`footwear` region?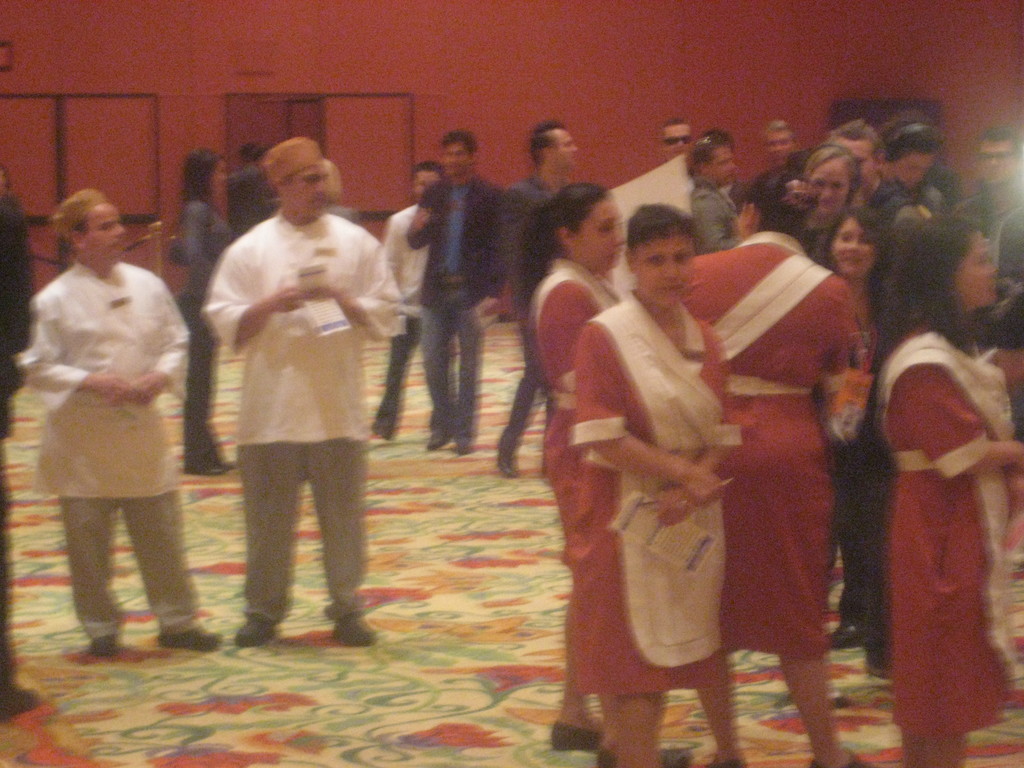
region(426, 424, 451, 451)
